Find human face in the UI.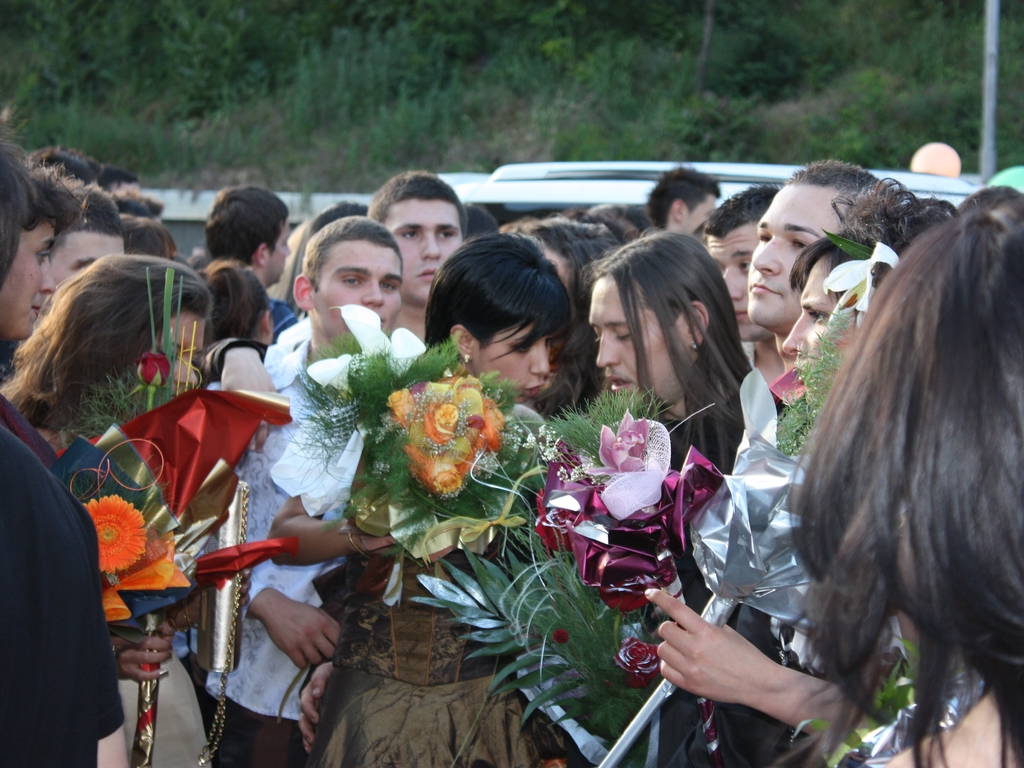
UI element at 383,196,461,303.
